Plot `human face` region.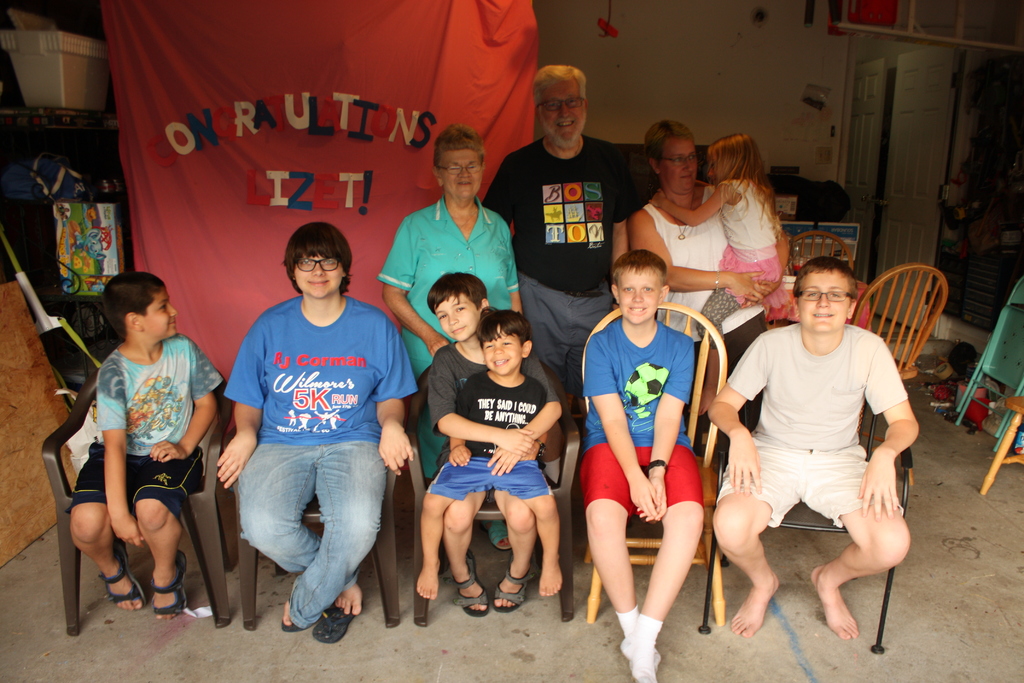
Plotted at <box>541,77,583,144</box>.
